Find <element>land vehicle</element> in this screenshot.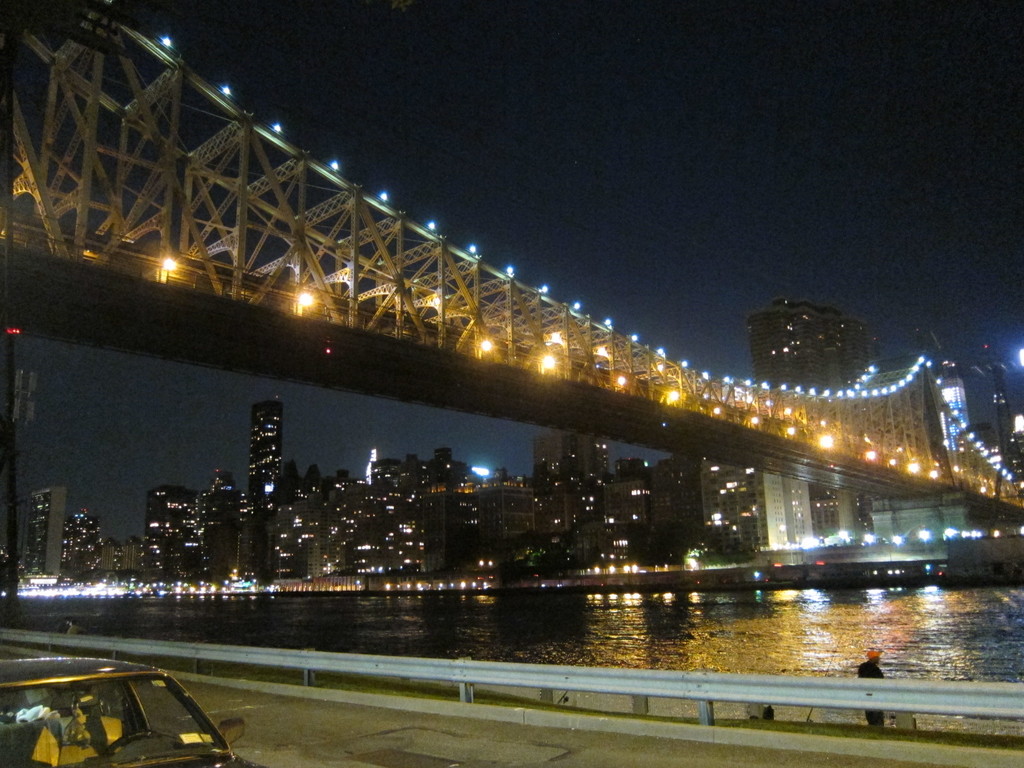
The bounding box for <element>land vehicle</element> is (29,660,234,767).
